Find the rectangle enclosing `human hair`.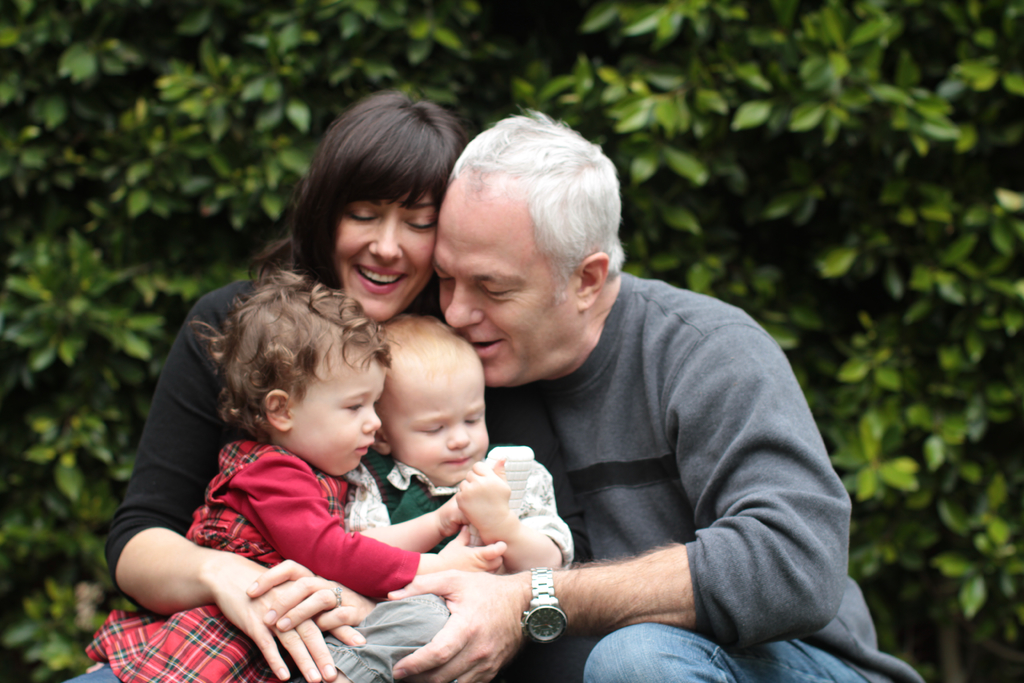
x1=378, y1=312, x2=472, y2=372.
